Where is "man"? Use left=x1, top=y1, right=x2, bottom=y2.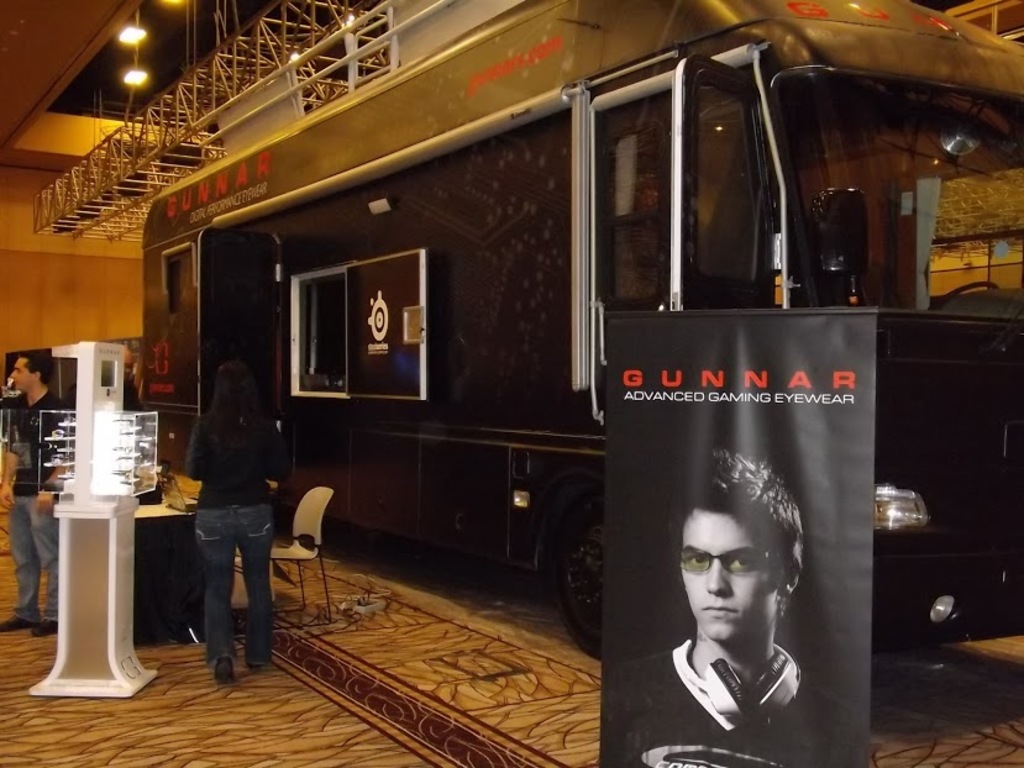
left=636, top=470, right=829, bottom=742.
